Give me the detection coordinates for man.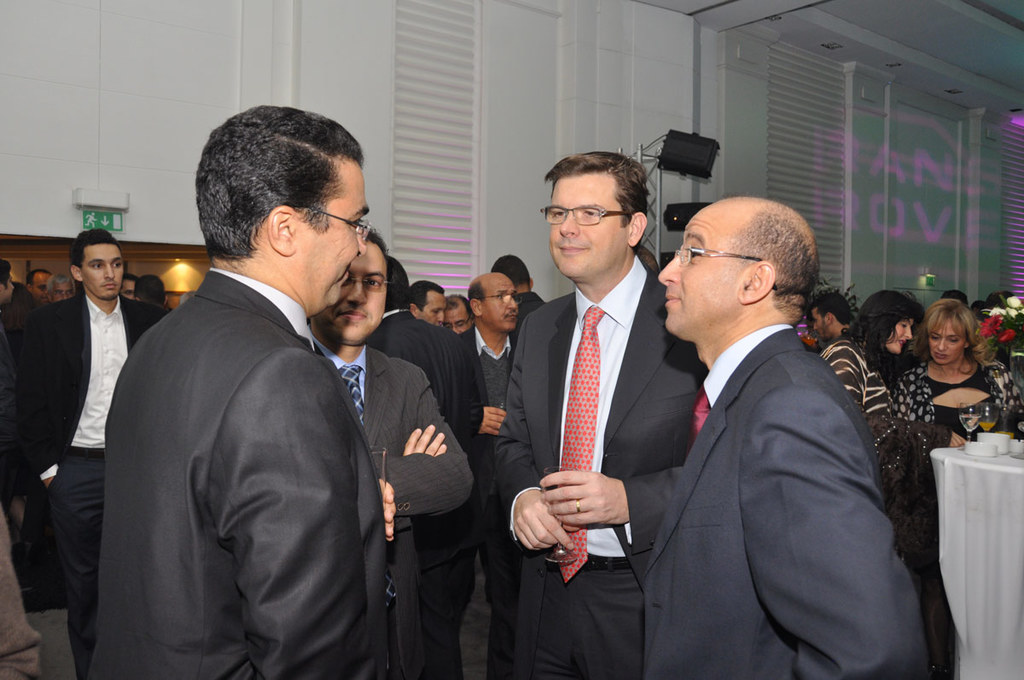
locate(31, 266, 57, 314).
